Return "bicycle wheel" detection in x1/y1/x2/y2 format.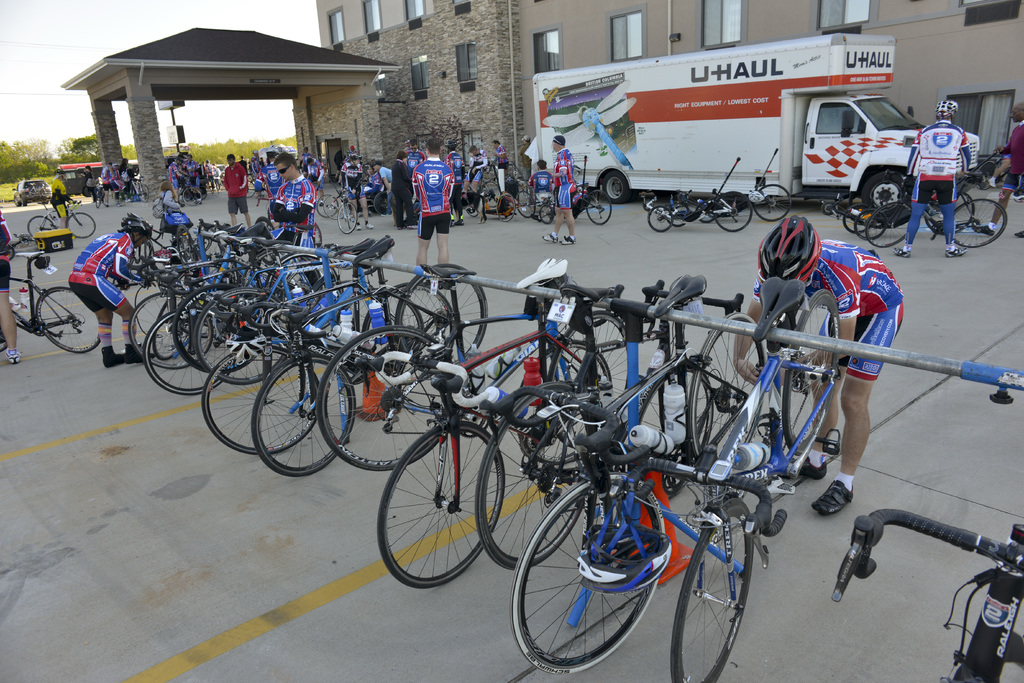
515/193/538/215.
